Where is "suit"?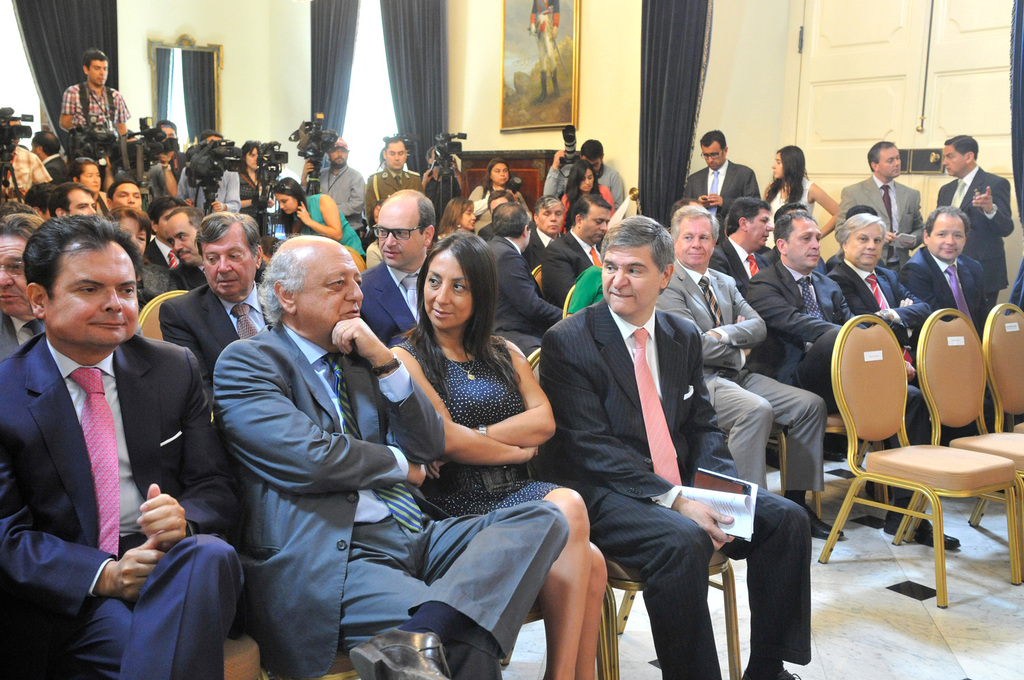
831 174 935 271.
